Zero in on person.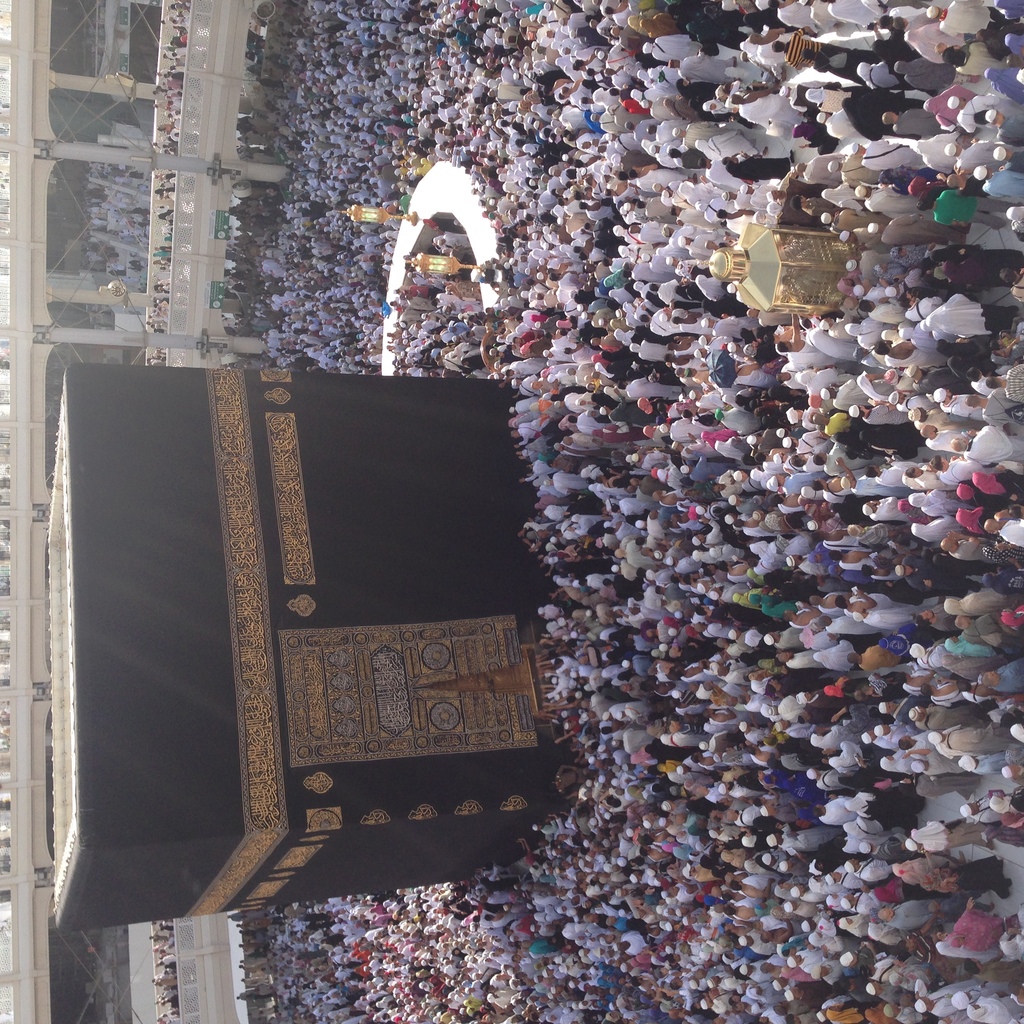
Zeroed in: pyautogui.locateOnScreen(916, 292, 988, 346).
